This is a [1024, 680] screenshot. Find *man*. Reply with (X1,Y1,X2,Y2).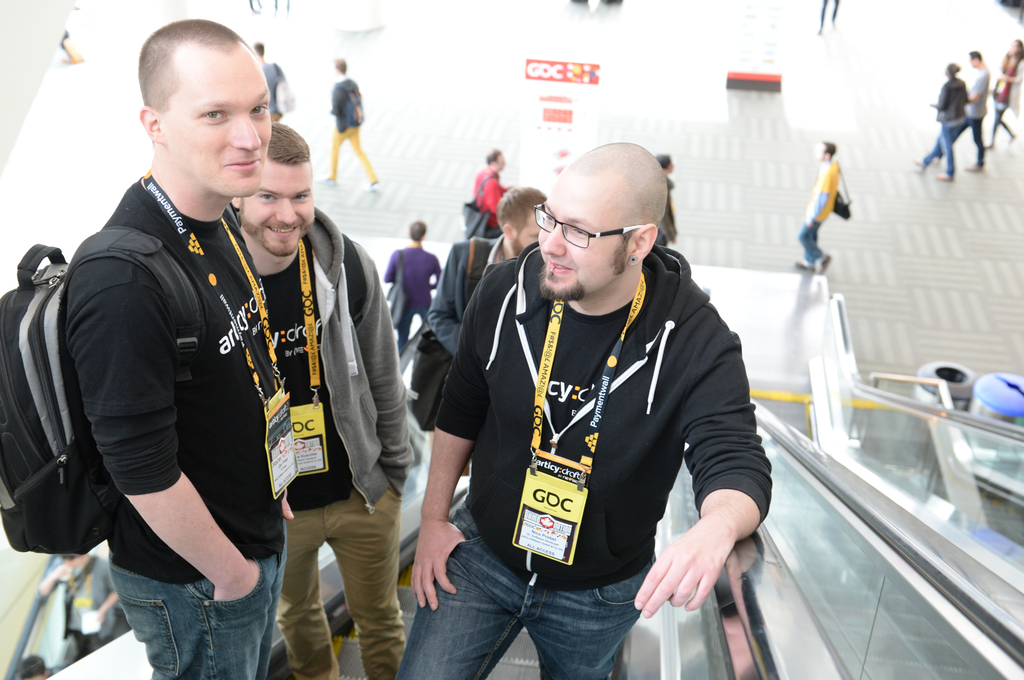
(420,189,541,354).
